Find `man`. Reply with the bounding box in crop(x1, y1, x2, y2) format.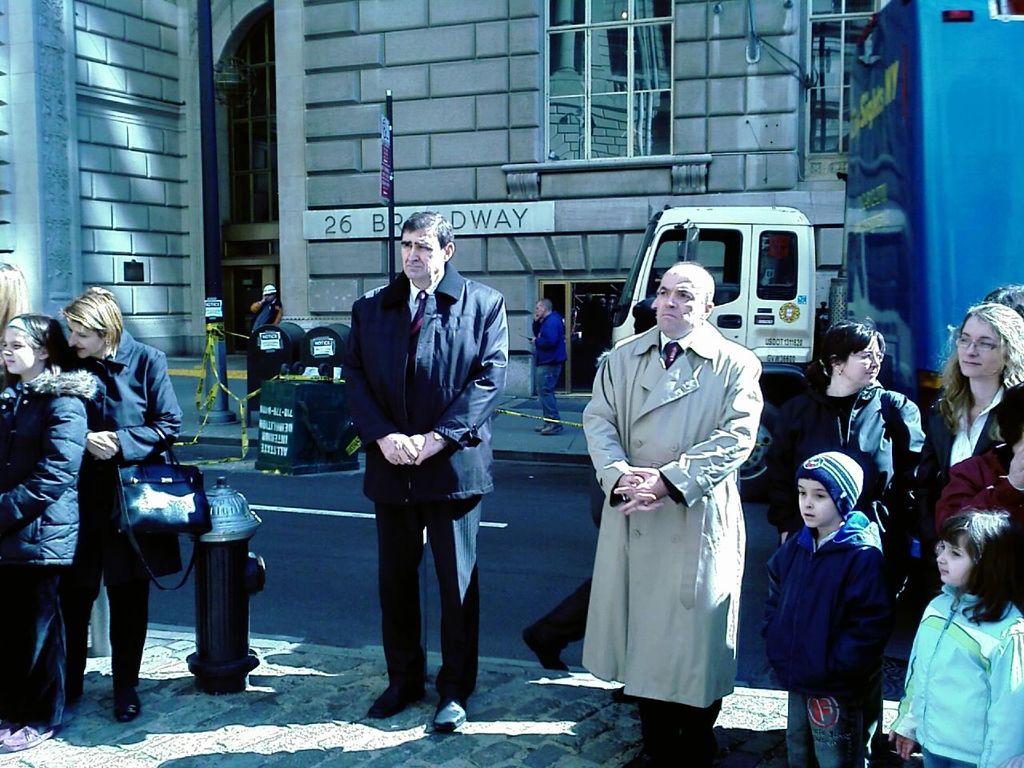
crop(582, 256, 768, 767).
